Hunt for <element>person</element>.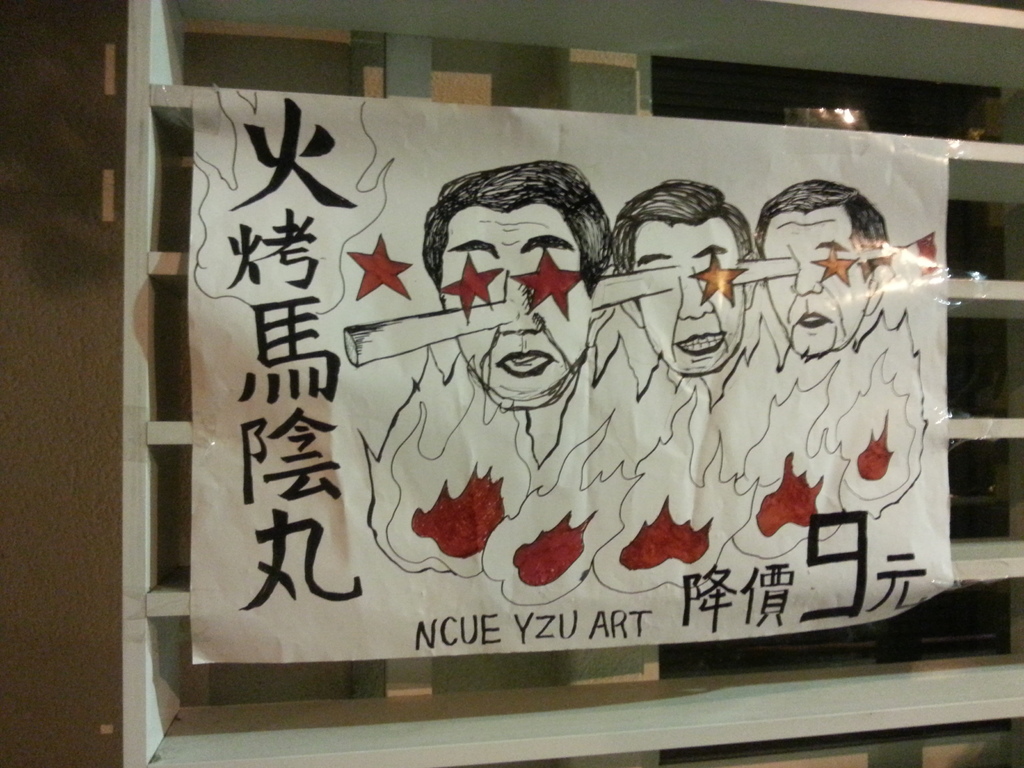
Hunted down at rect(612, 178, 756, 372).
